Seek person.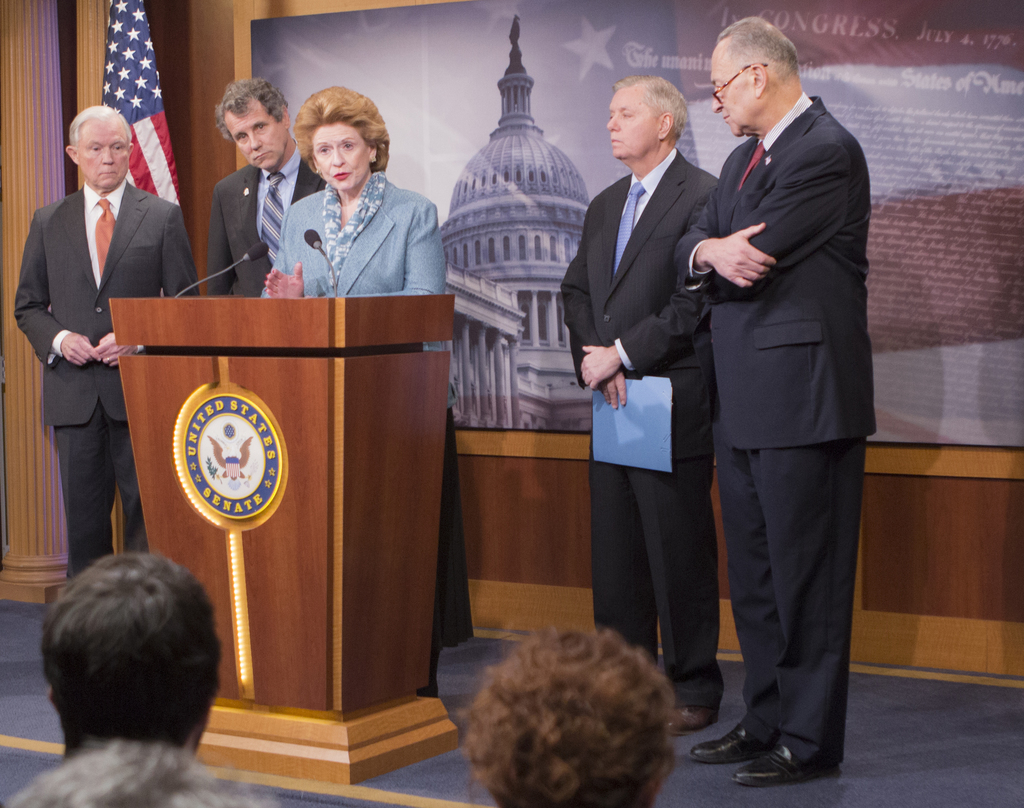
(x1=23, y1=69, x2=167, y2=601).
